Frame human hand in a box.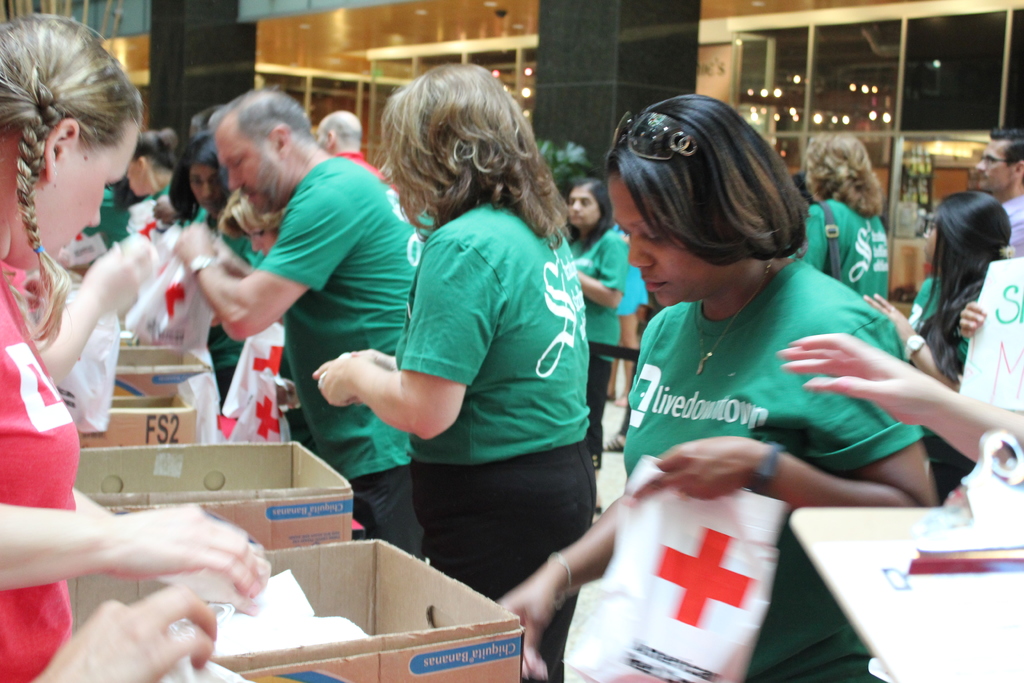
box=[211, 235, 234, 264].
